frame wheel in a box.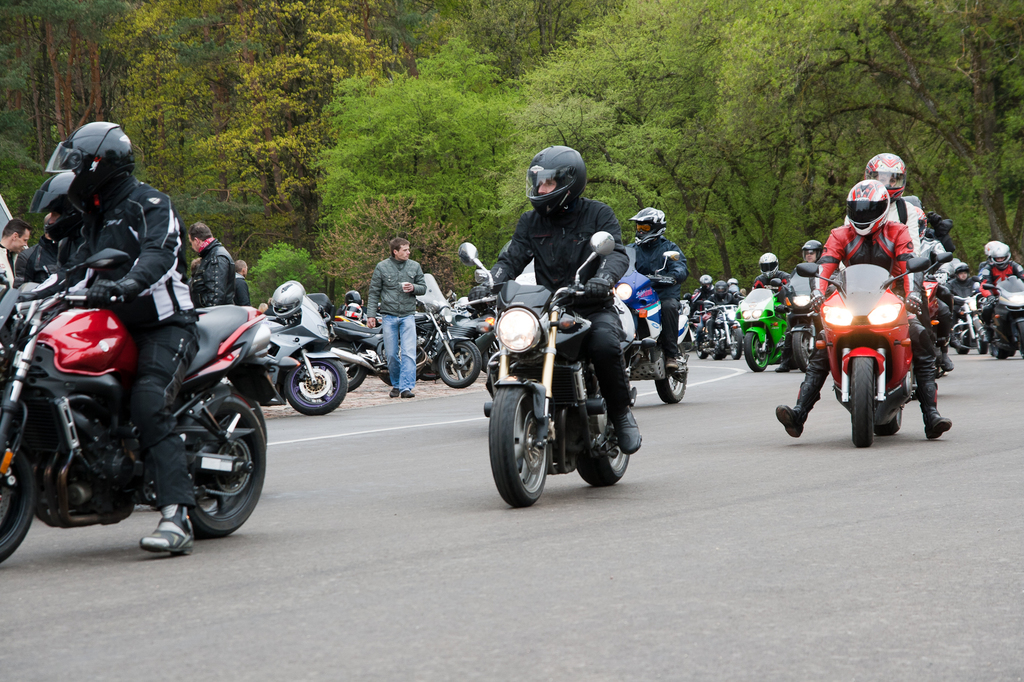
bbox(851, 356, 874, 447).
